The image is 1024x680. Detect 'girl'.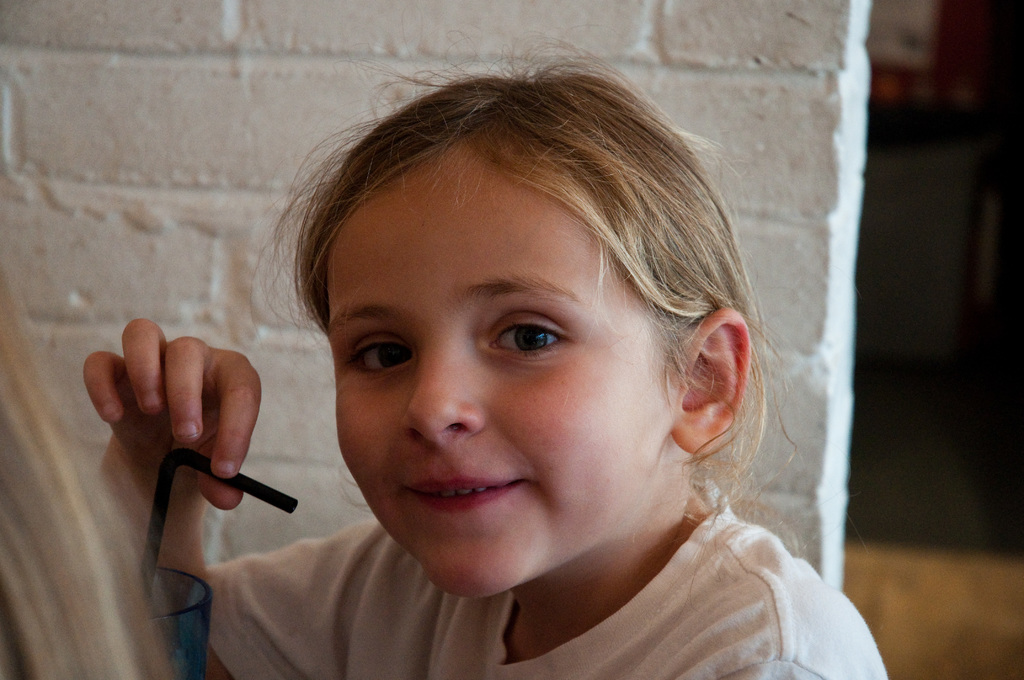
Detection: [83, 4, 888, 679].
